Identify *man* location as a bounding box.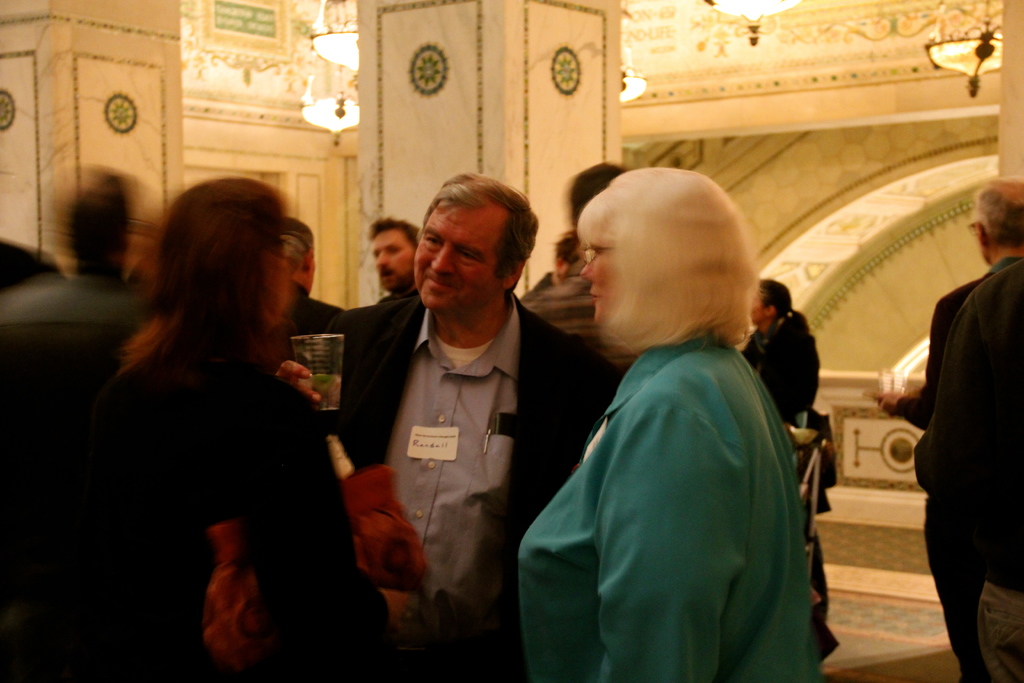
<region>525, 144, 645, 374</region>.
